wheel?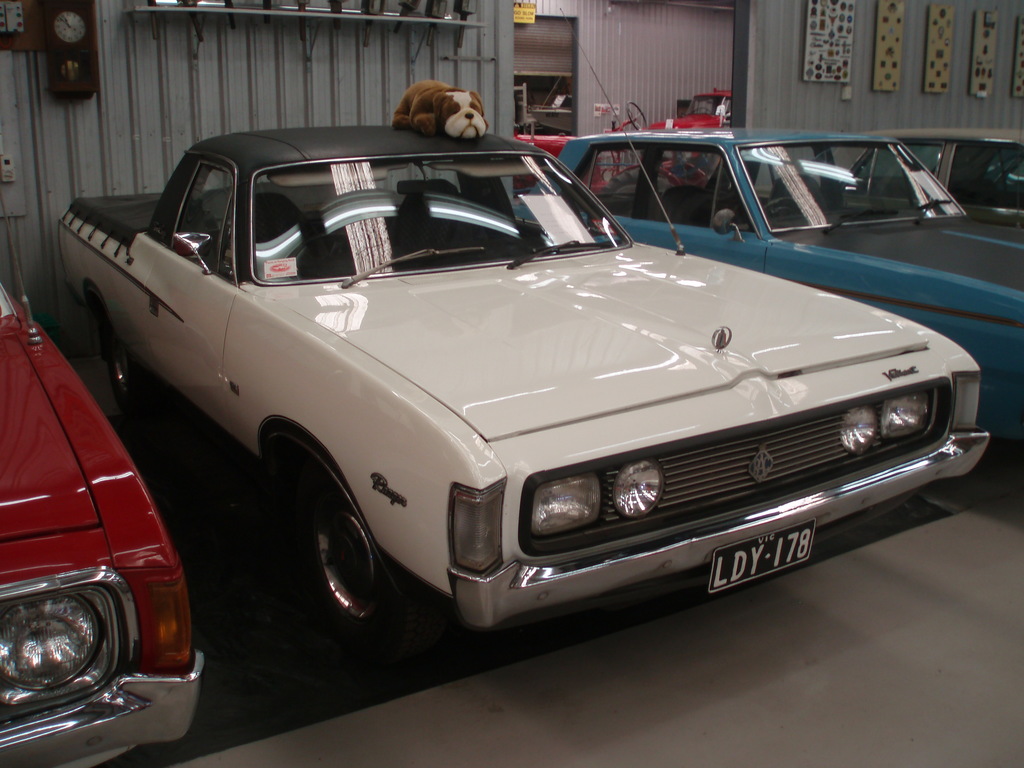
bbox=(288, 452, 399, 637)
